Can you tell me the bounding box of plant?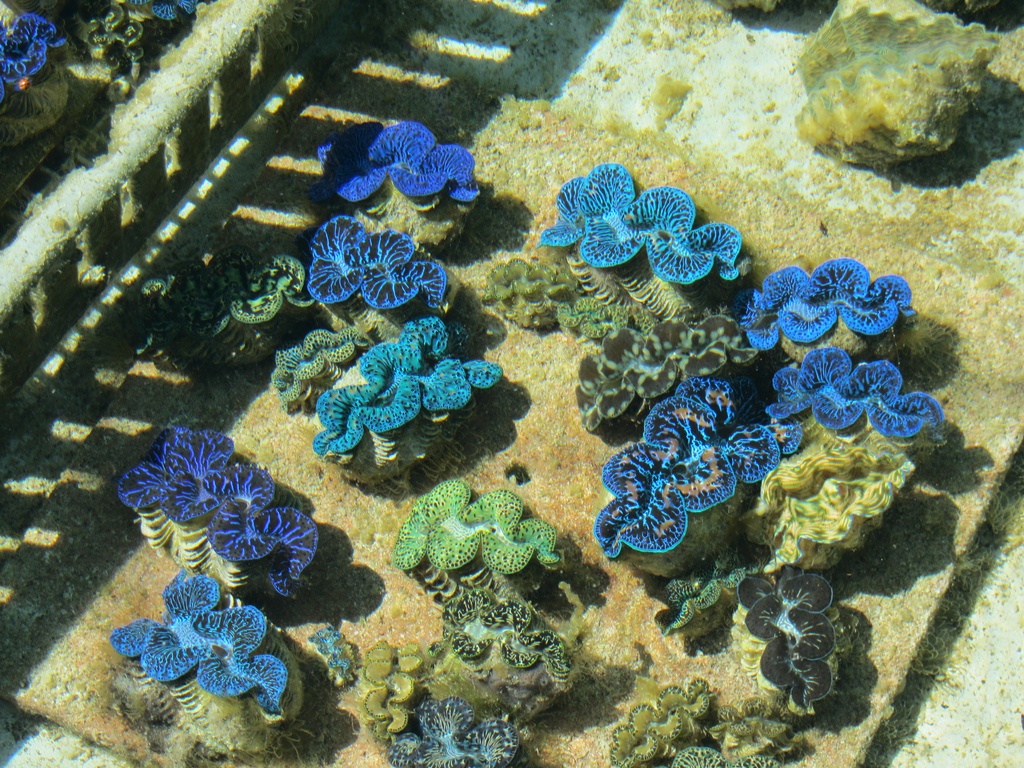
Rect(579, 352, 780, 580).
